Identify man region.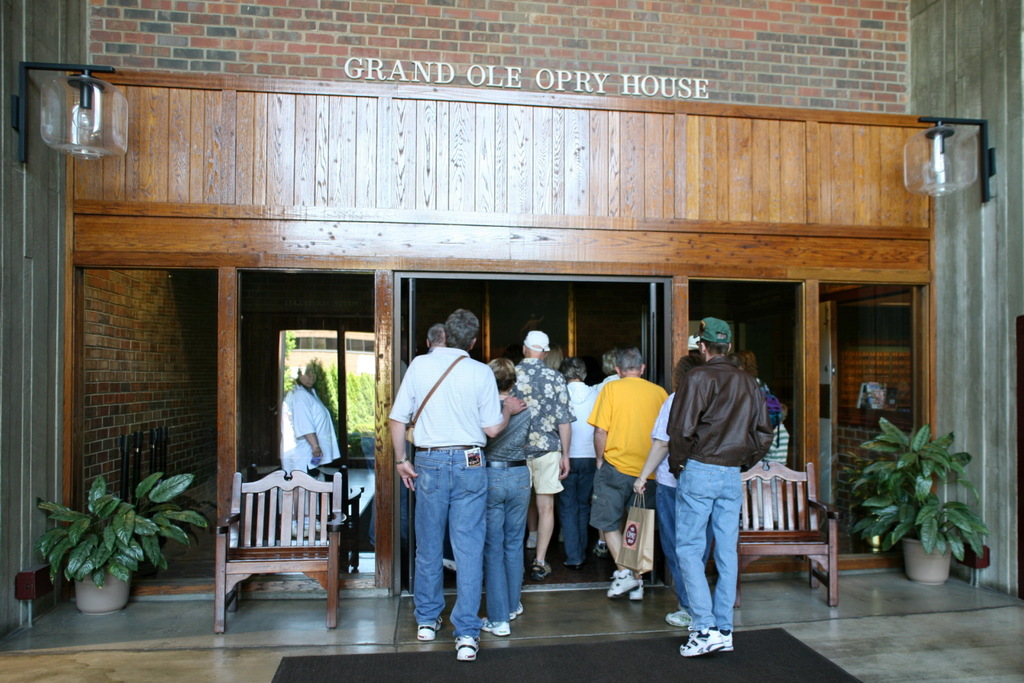
Region: detection(390, 309, 527, 663).
